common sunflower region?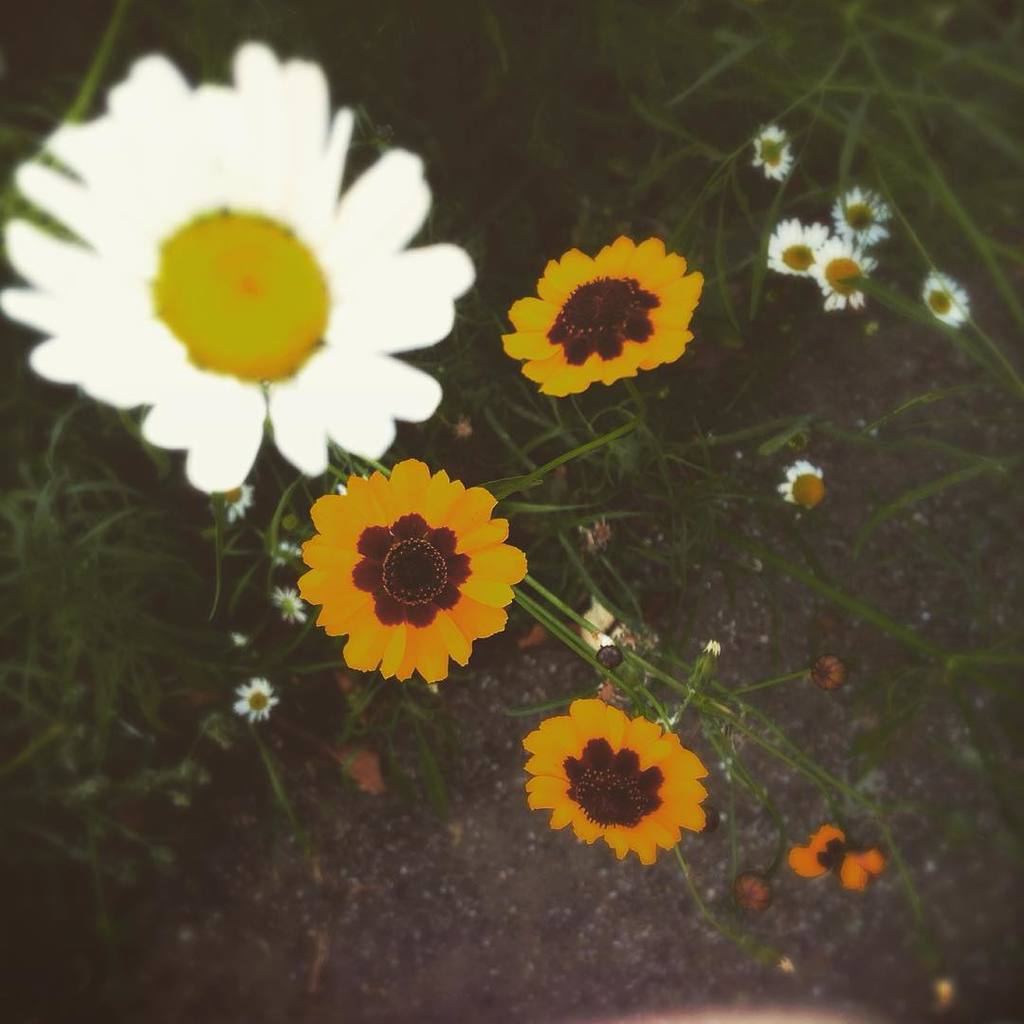
BBox(492, 227, 709, 414)
